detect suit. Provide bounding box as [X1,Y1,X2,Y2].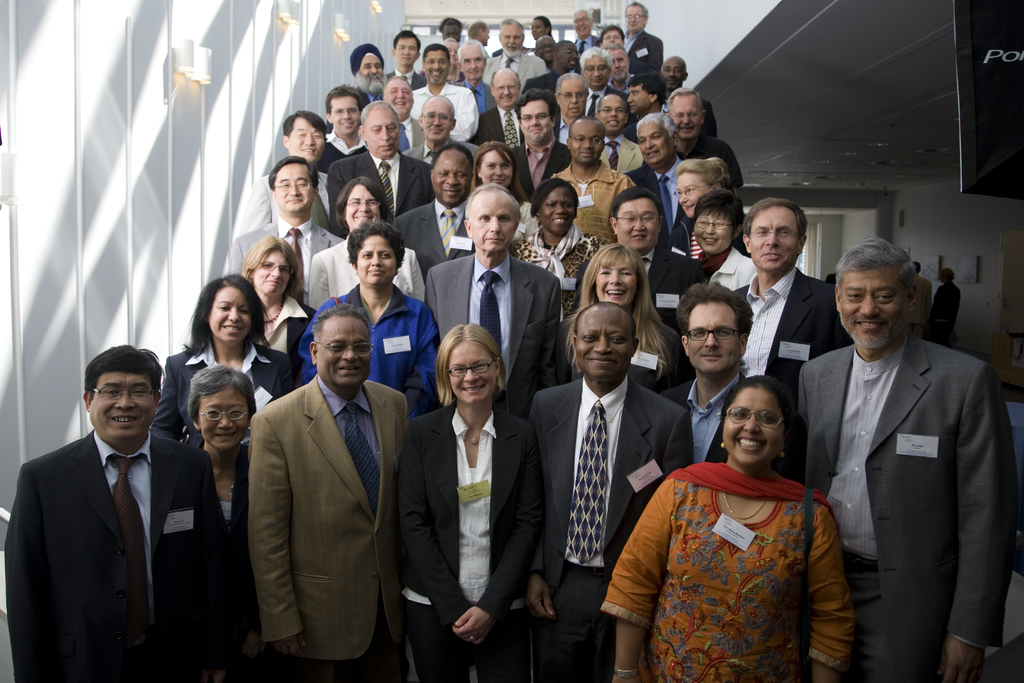
[542,307,688,395].
